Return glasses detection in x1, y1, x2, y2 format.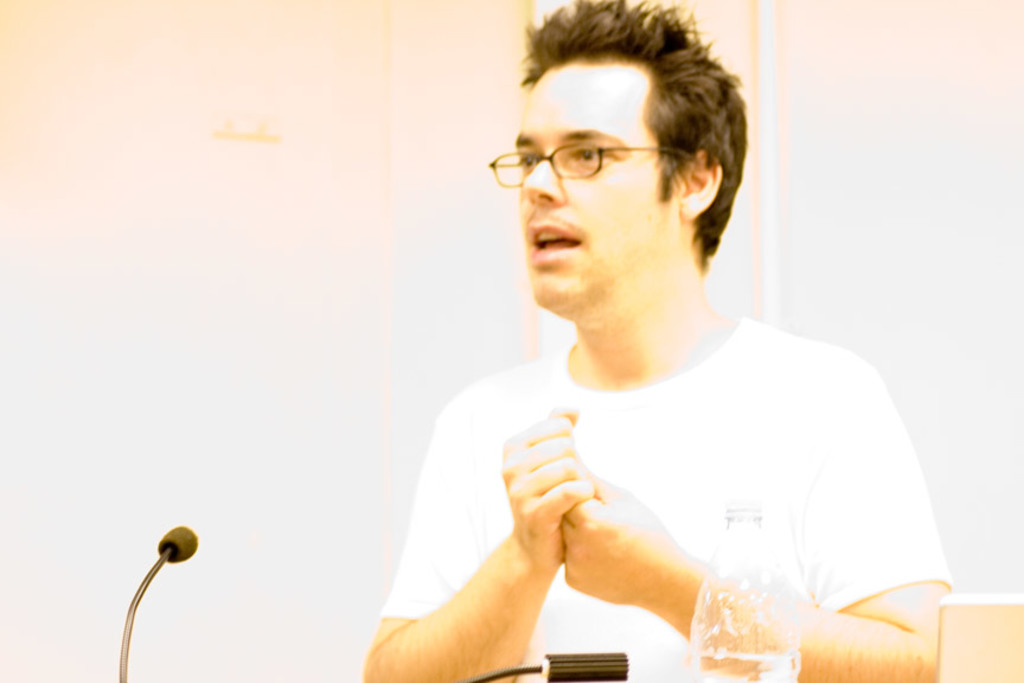
482, 145, 712, 187.
